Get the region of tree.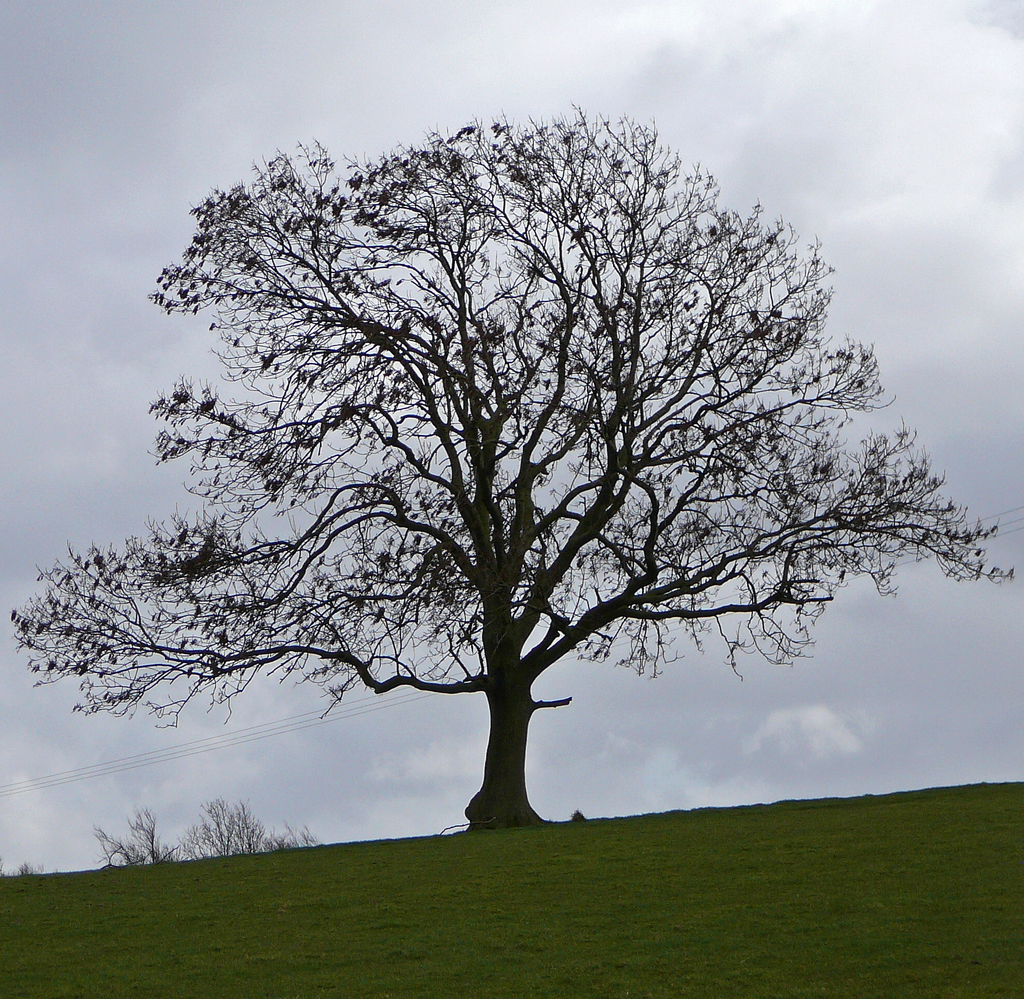
box=[0, 104, 1018, 842].
